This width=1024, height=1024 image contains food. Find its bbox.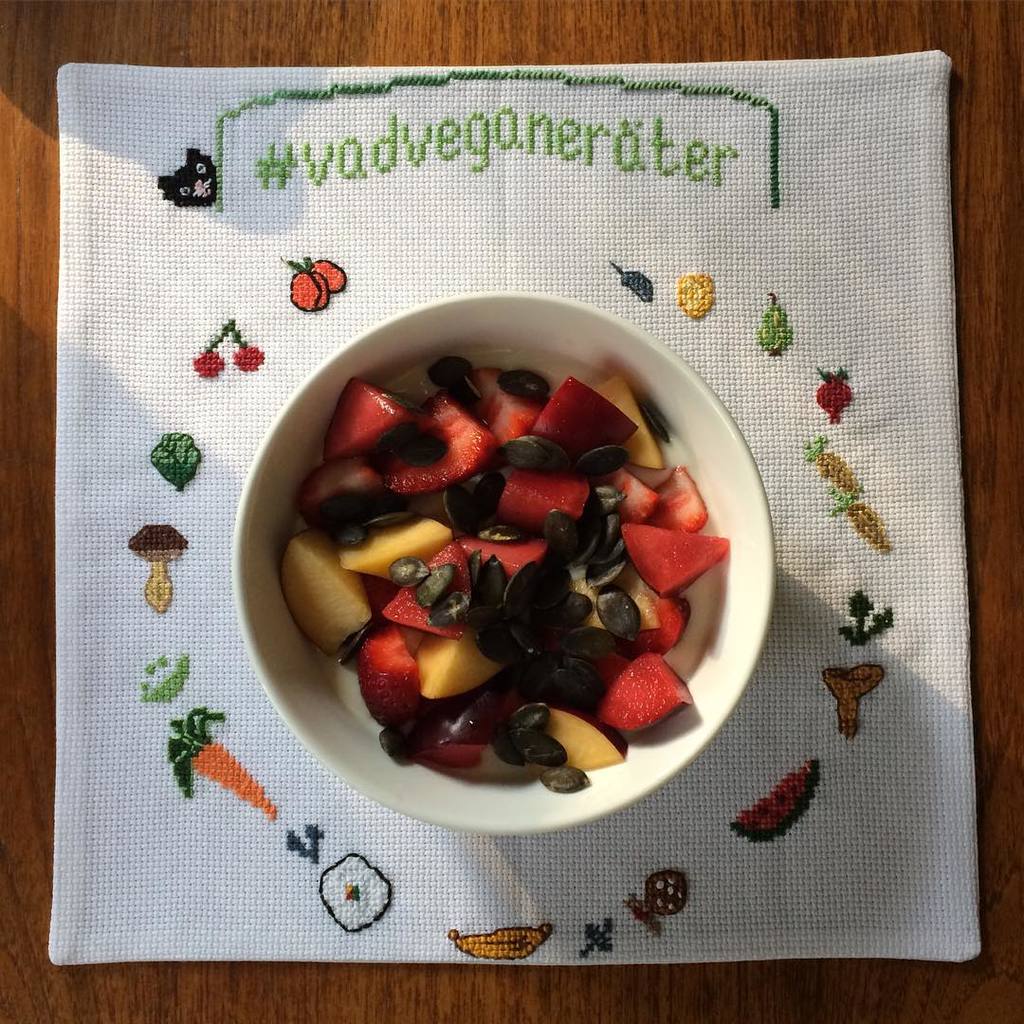
bbox(581, 919, 611, 957).
